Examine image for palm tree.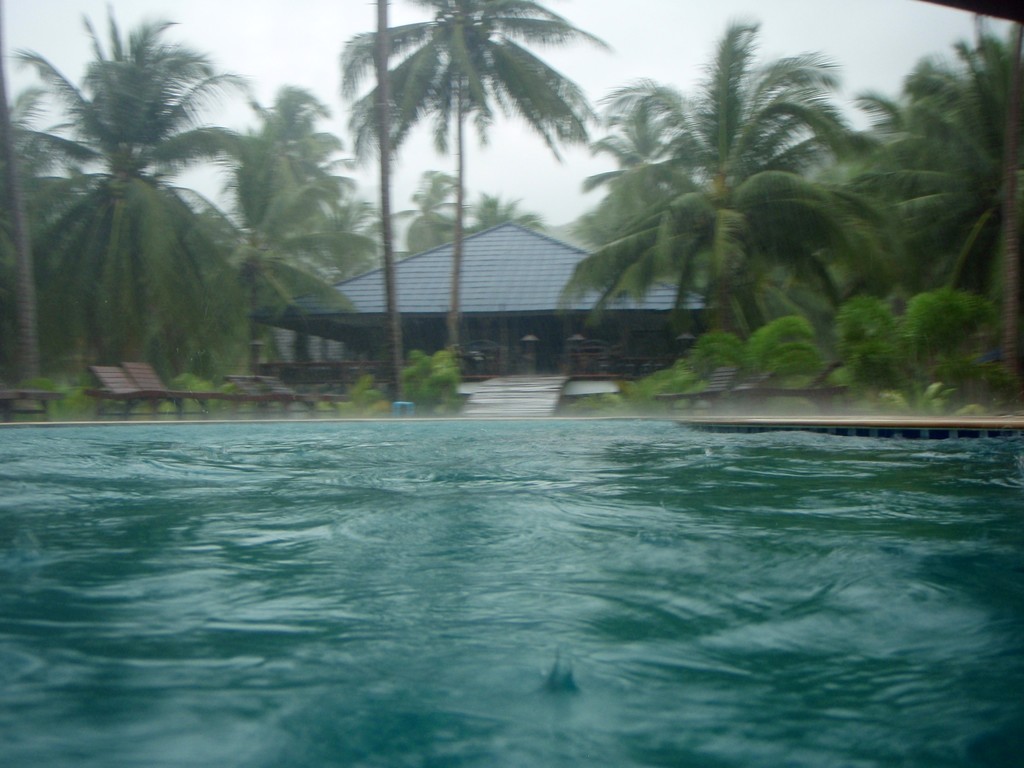
Examination result: box(566, 1, 895, 367).
